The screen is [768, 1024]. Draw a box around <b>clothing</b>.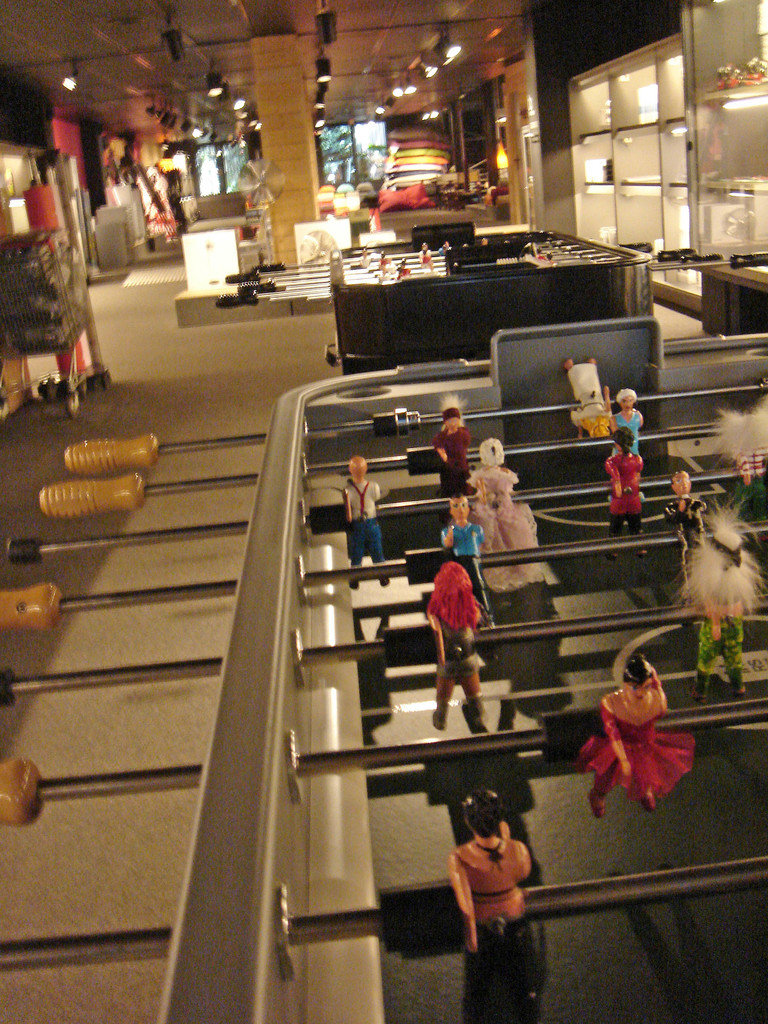
<box>611,412,643,452</box>.
